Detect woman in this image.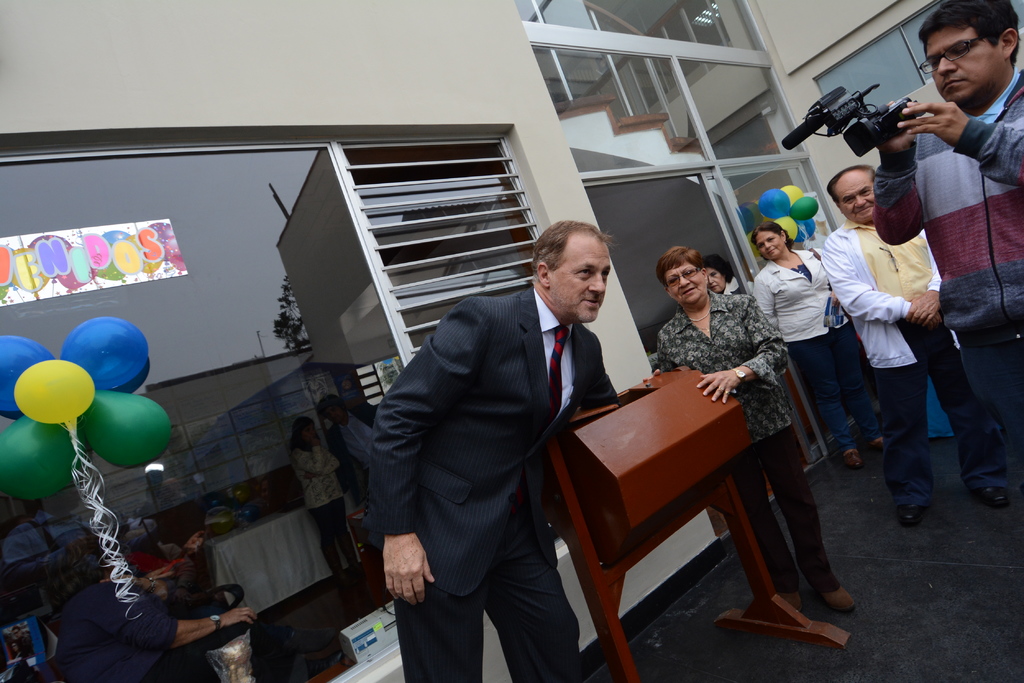
Detection: locate(703, 260, 744, 294).
